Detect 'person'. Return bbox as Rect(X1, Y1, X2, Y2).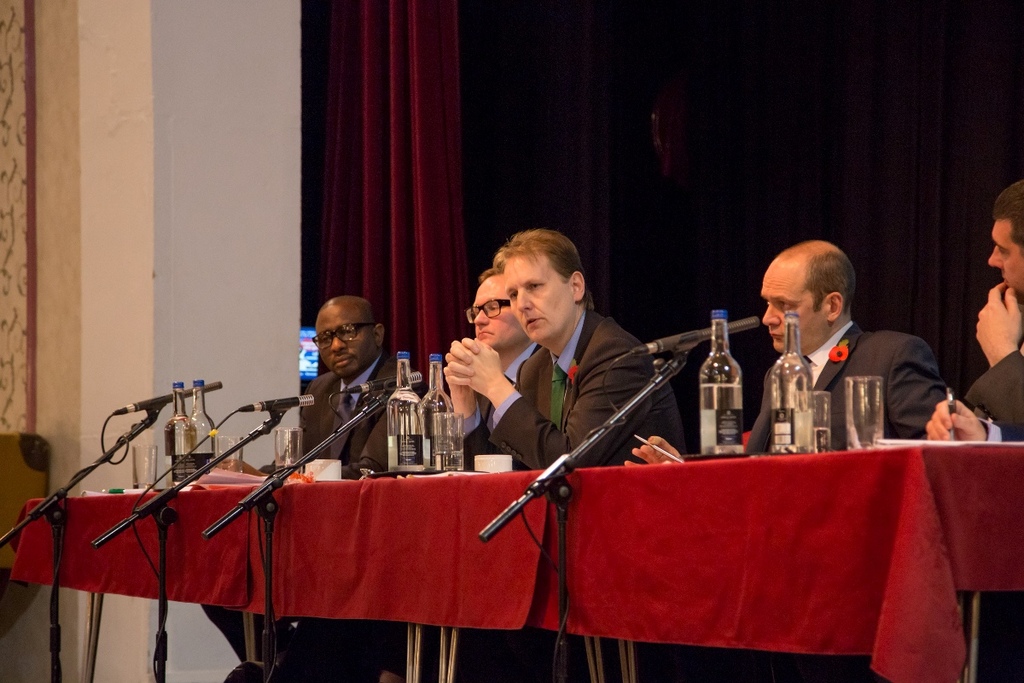
Rect(448, 217, 678, 505).
